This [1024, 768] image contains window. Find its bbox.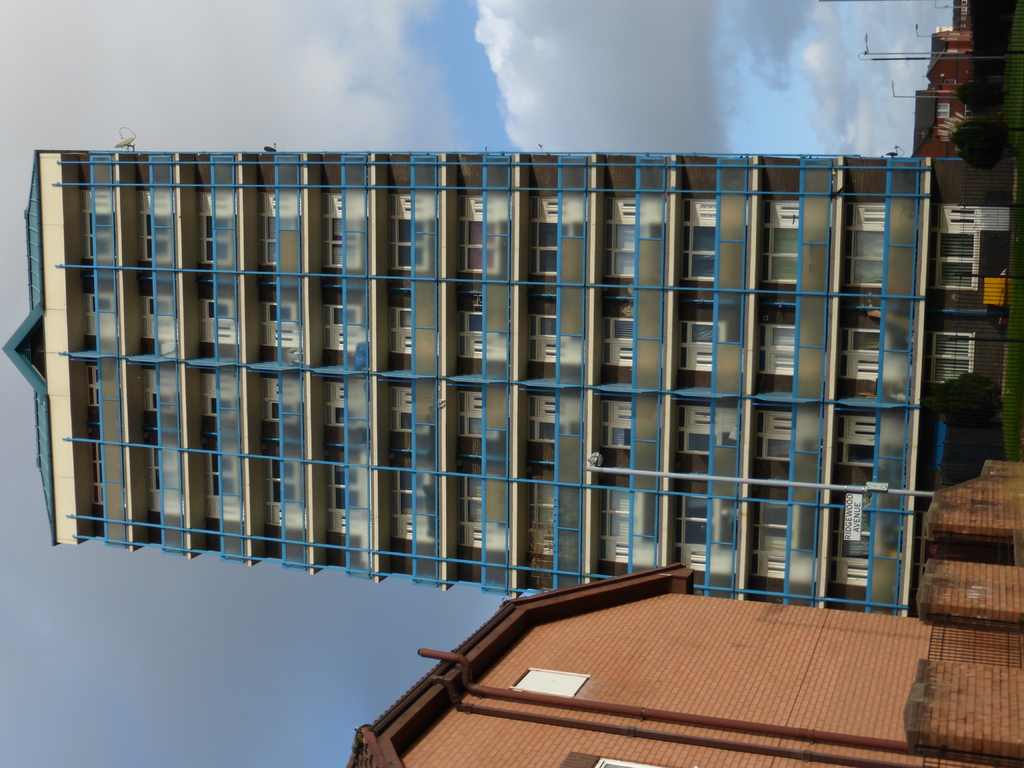
(x1=960, y1=24, x2=965, y2=29).
